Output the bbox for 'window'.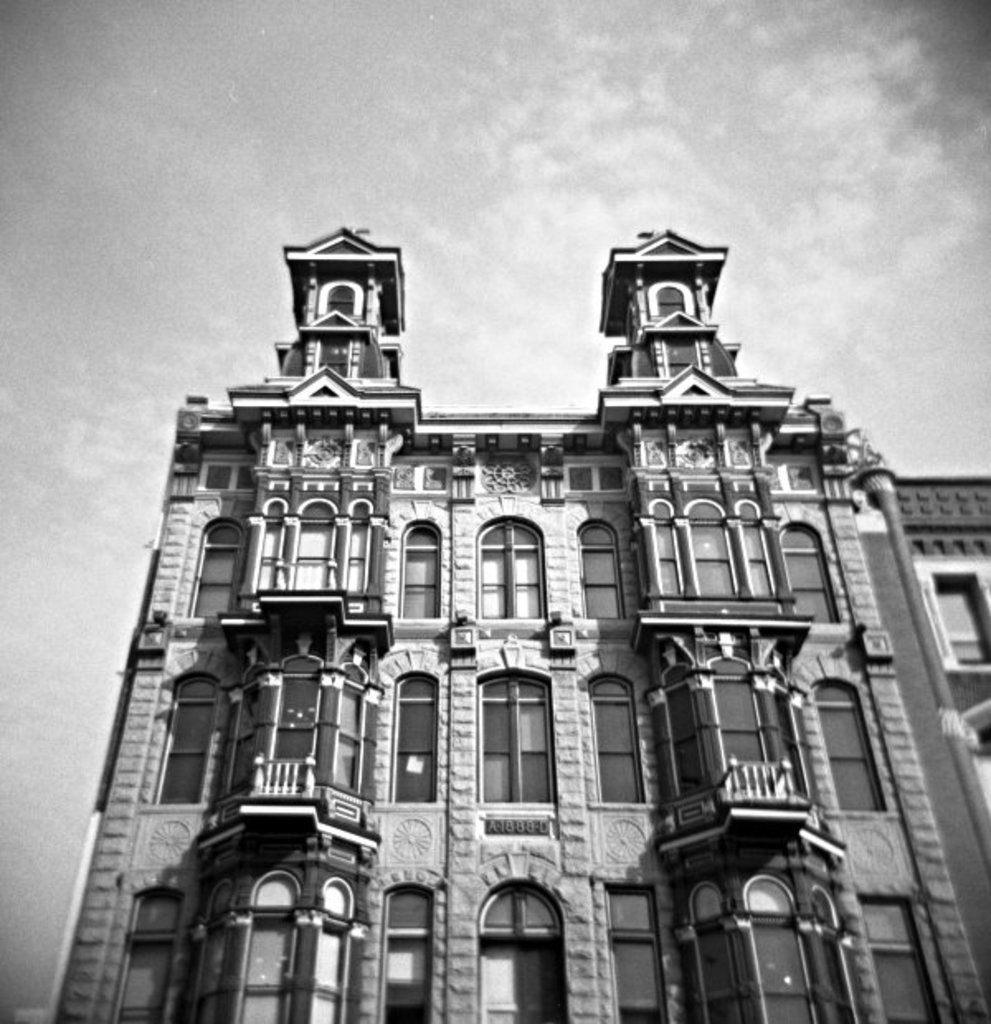
left=197, top=453, right=256, bottom=499.
